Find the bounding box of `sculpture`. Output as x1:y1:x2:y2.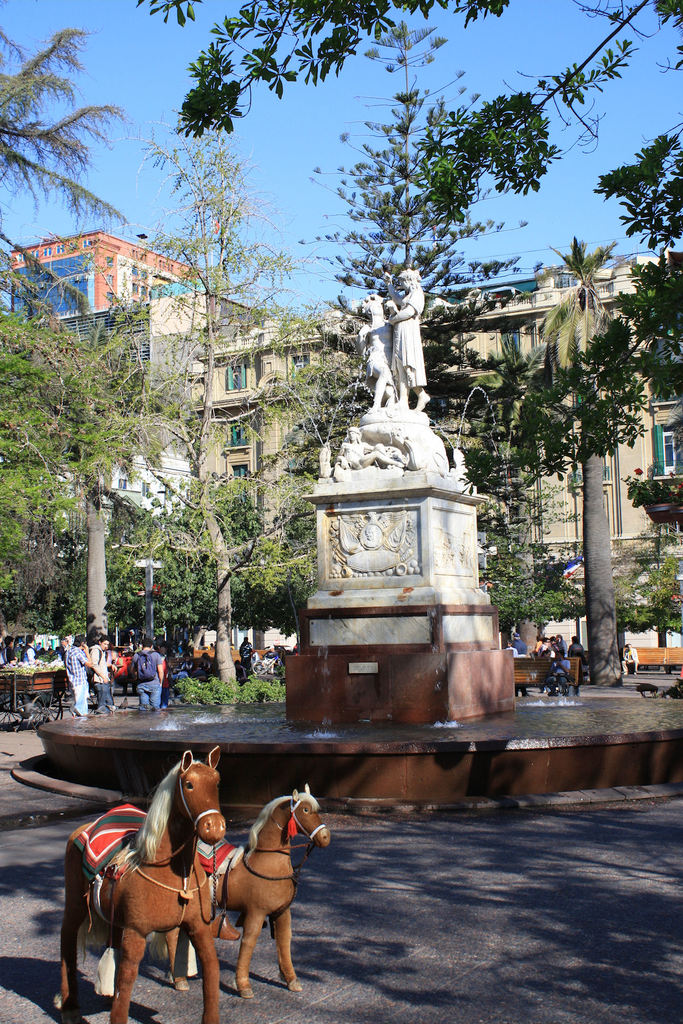
352:243:450:458.
